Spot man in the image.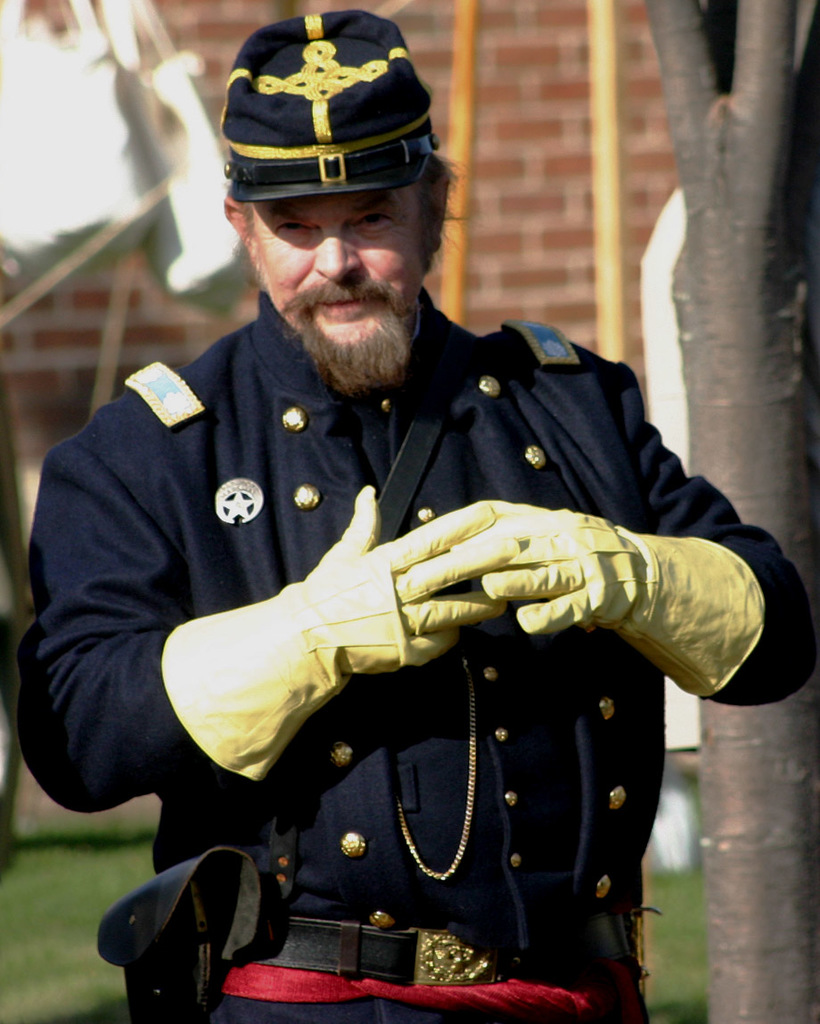
man found at x1=55 y1=47 x2=740 y2=1020.
